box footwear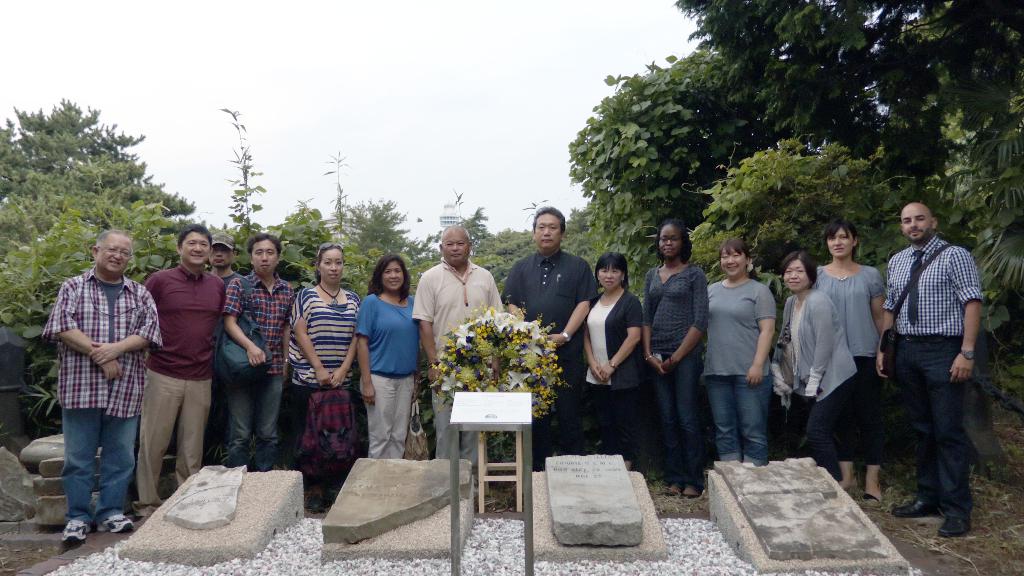
<region>84, 514, 134, 534</region>
